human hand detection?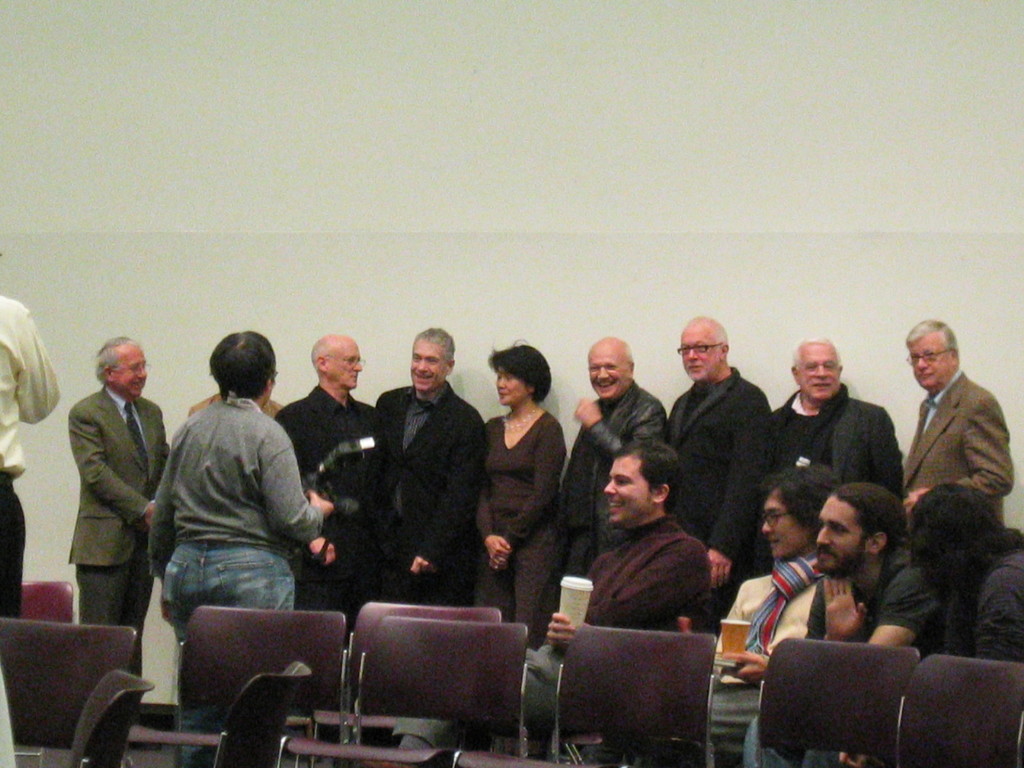
bbox(486, 563, 506, 572)
